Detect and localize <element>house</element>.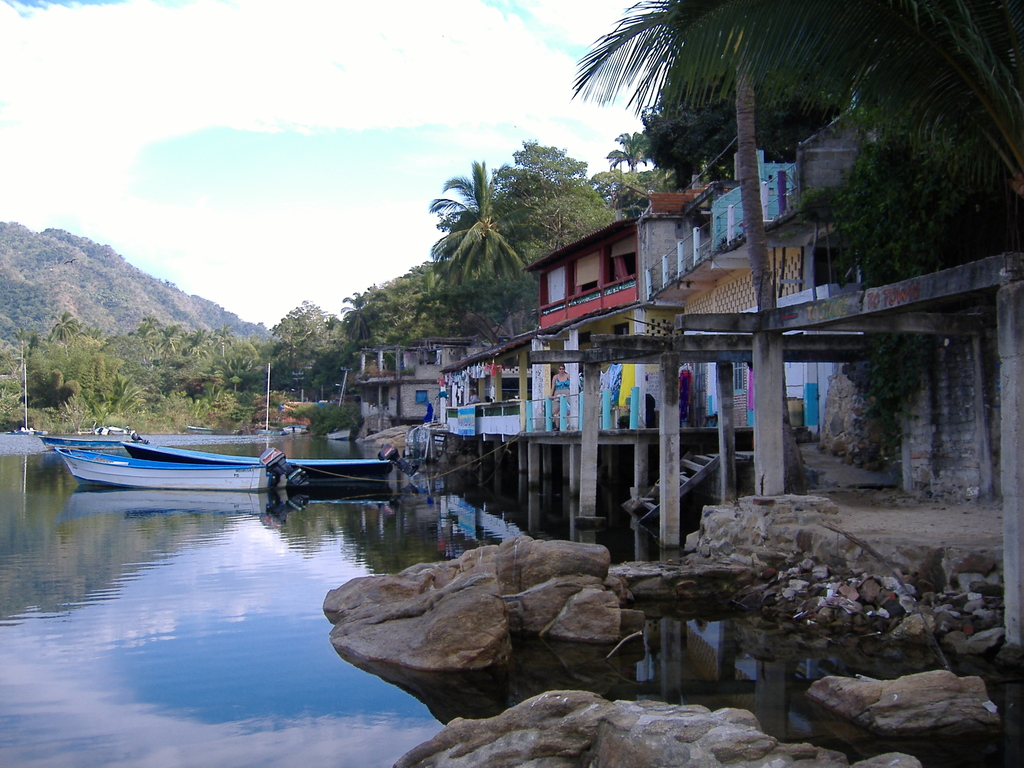
Localized at (330, 330, 495, 457).
